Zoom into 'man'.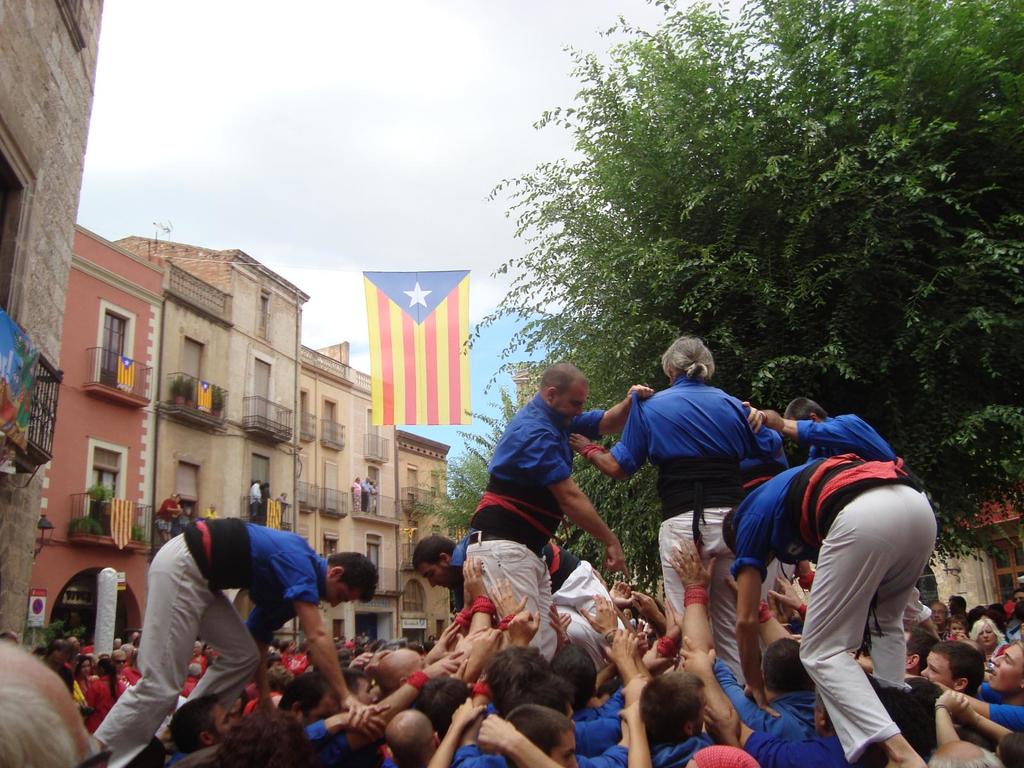
Zoom target: <bbox>106, 495, 342, 744</bbox>.
